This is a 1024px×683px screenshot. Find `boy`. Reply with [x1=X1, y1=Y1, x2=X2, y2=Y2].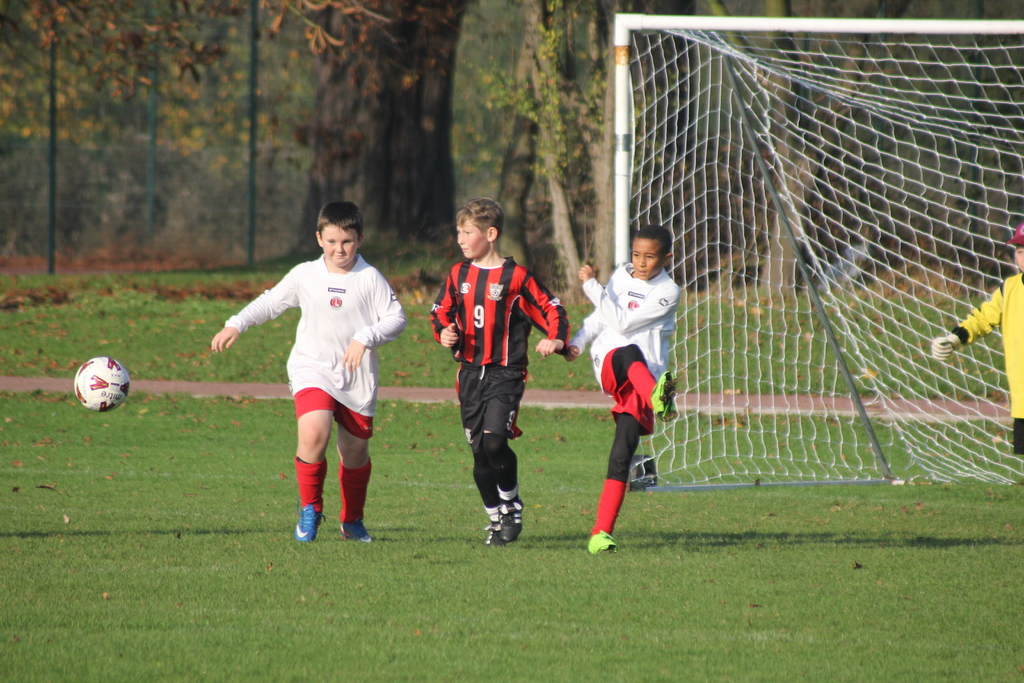
[x1=425, y1=195, x2=574, y2=552].
